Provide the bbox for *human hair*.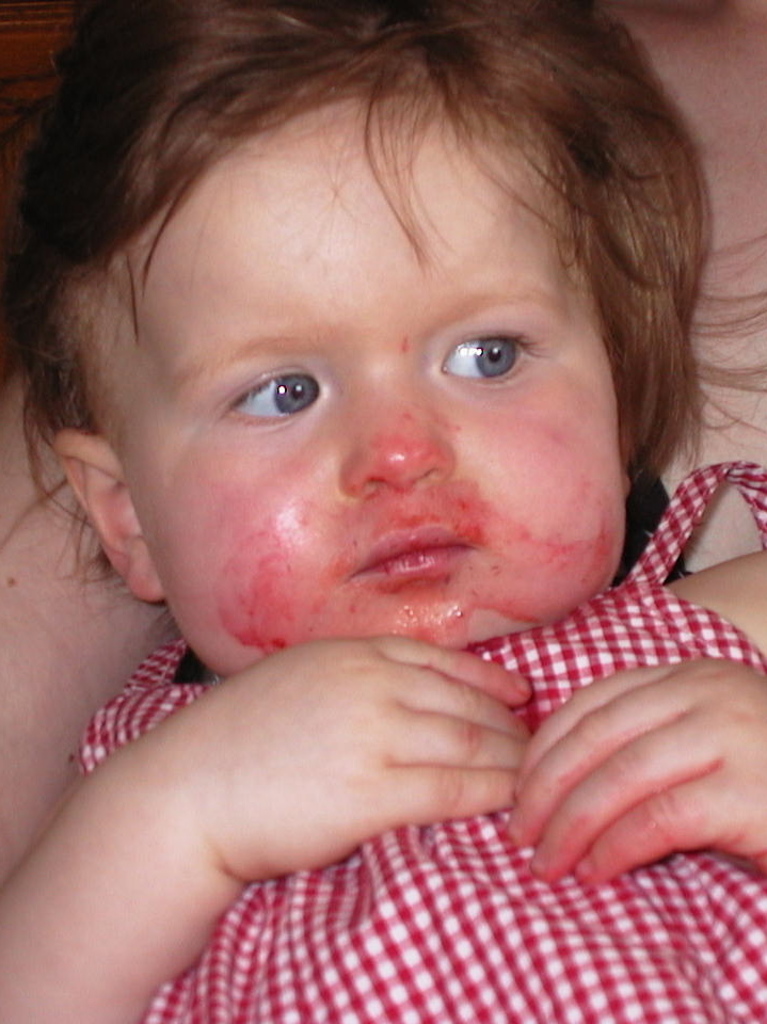
[x1=0, y1=0, x2=766, y2=639].
